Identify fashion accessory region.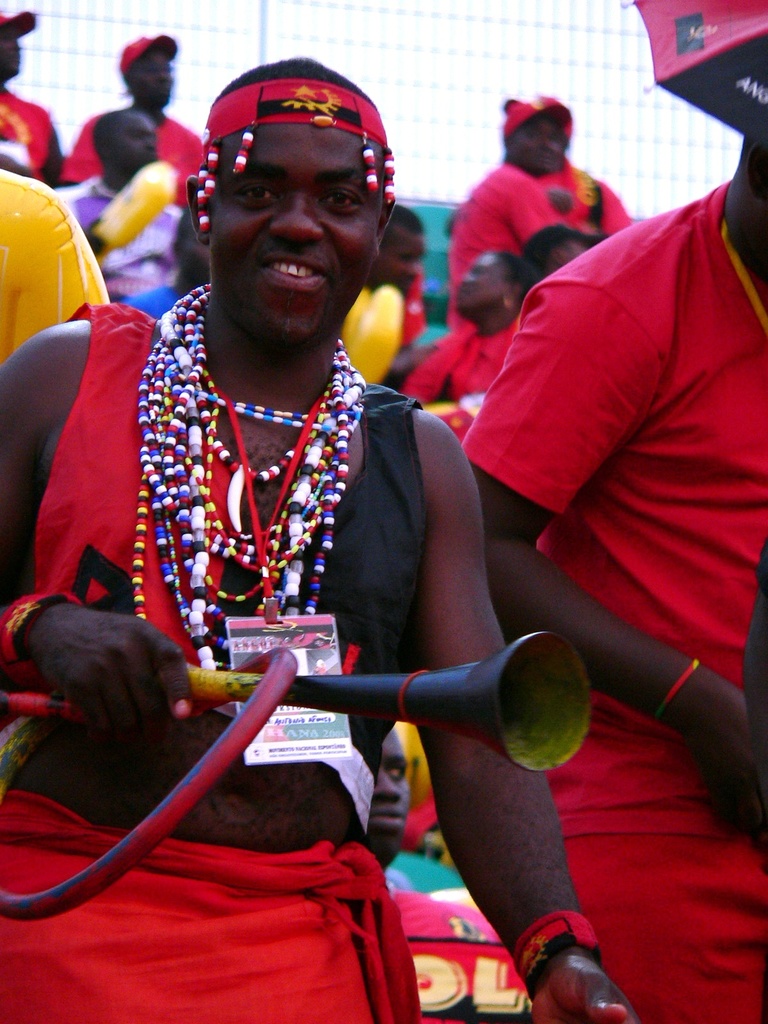
Region: [x1=653, y1=660, x2=702, y2=722].
